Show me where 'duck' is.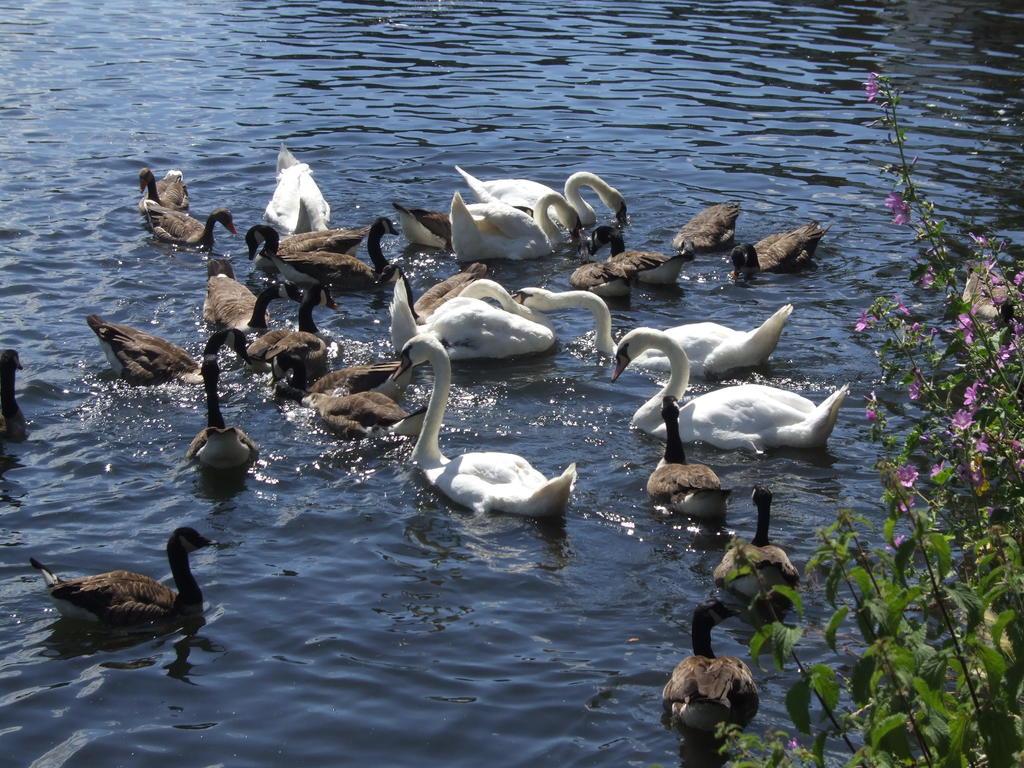
'duck' is at bbox(241, 223, 342, 306).
